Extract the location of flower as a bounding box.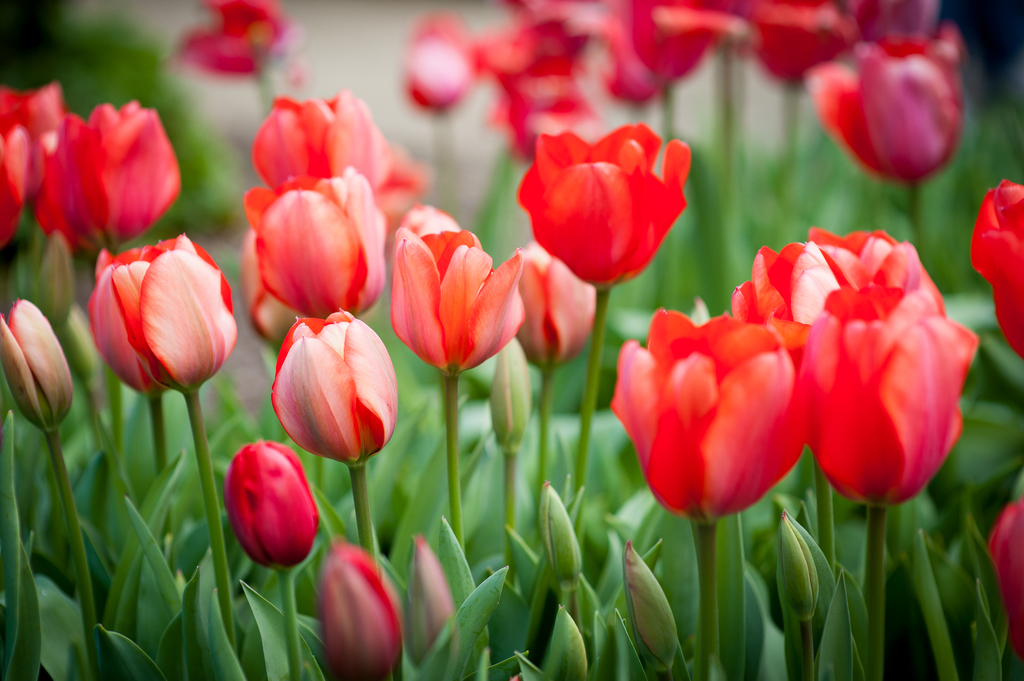
(x1=968, y1=174, x2=1023, y2=362).
